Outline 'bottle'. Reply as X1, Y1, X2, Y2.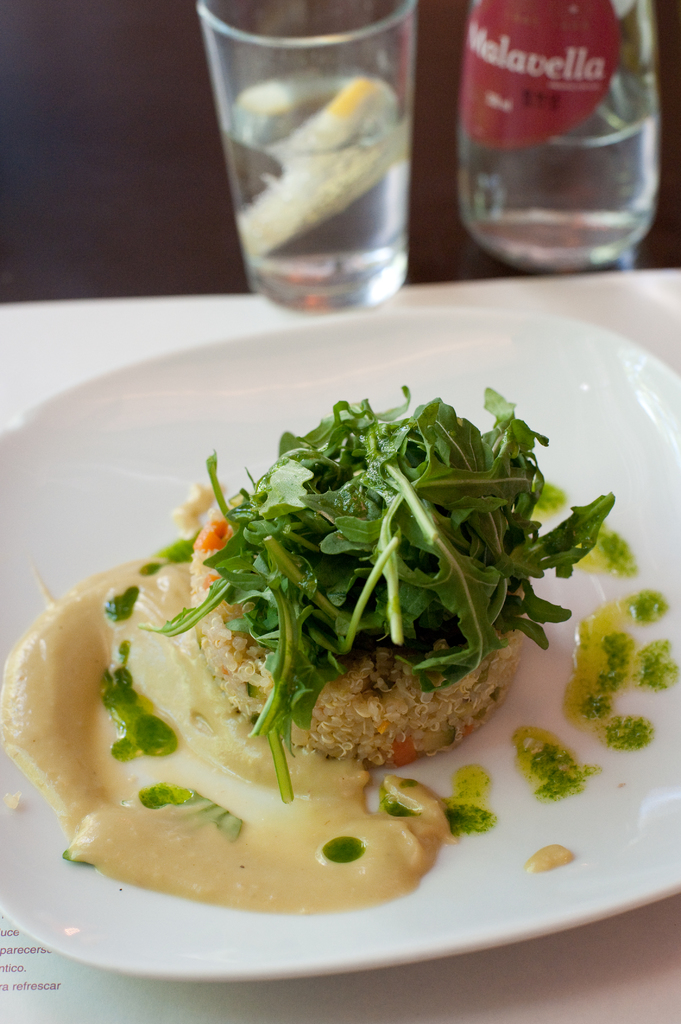
455, 0, 658, 275.
